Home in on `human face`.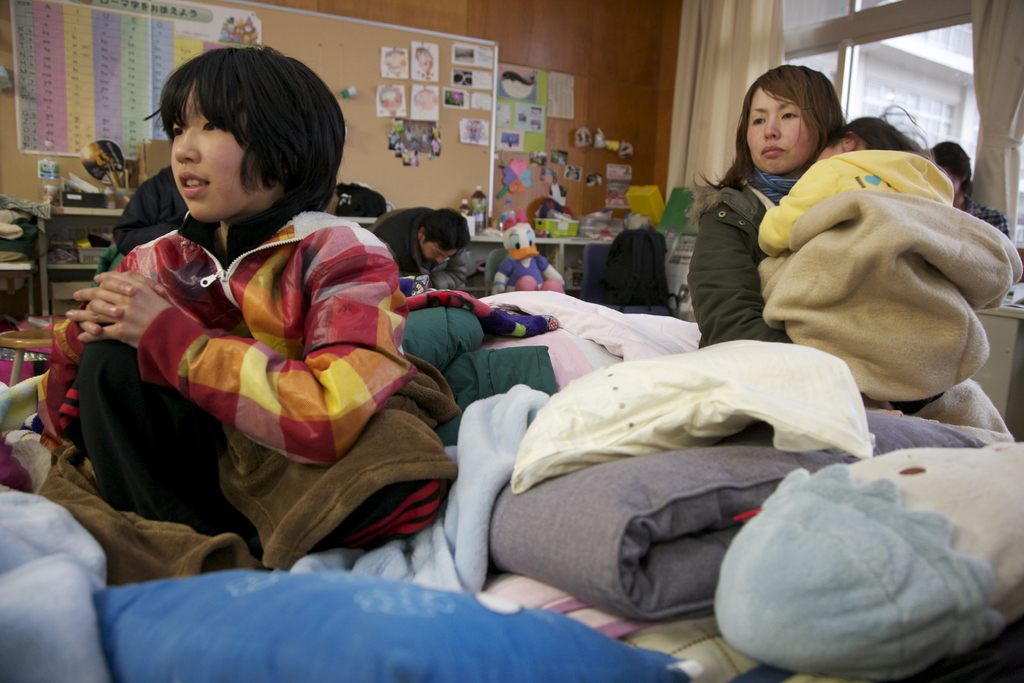
Homed in at locate(170, 75, 264, 224).
